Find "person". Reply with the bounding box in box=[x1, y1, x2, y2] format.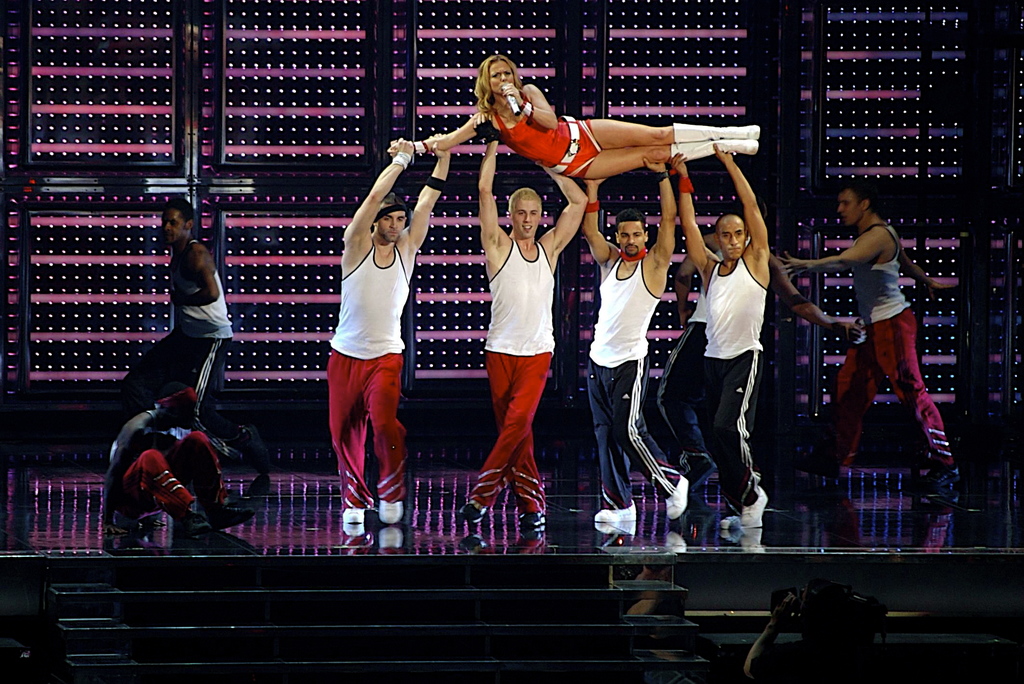
box=[783, 179, 963, 516].
